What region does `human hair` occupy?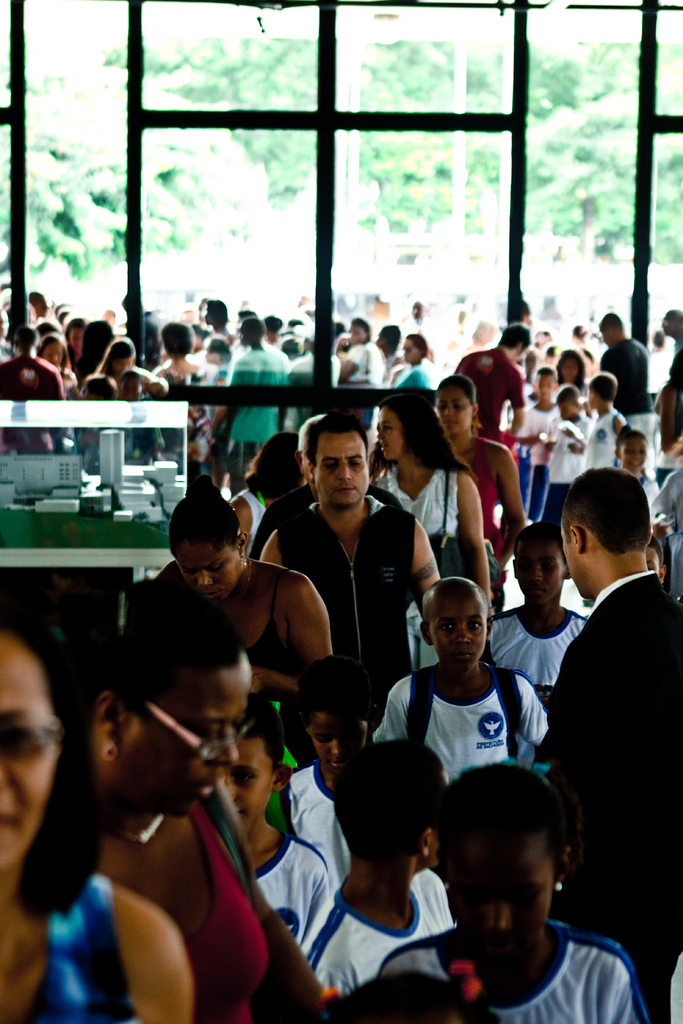
select_region(0, 580, 106, 920).
